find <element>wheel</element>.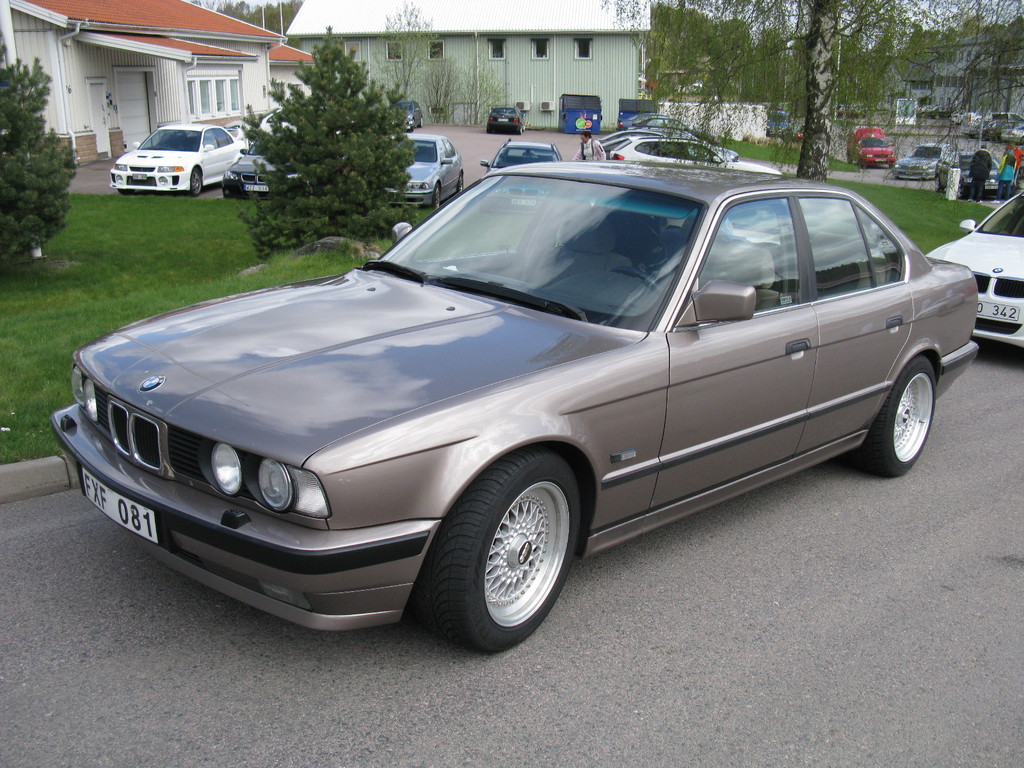
188/166/210/195.
